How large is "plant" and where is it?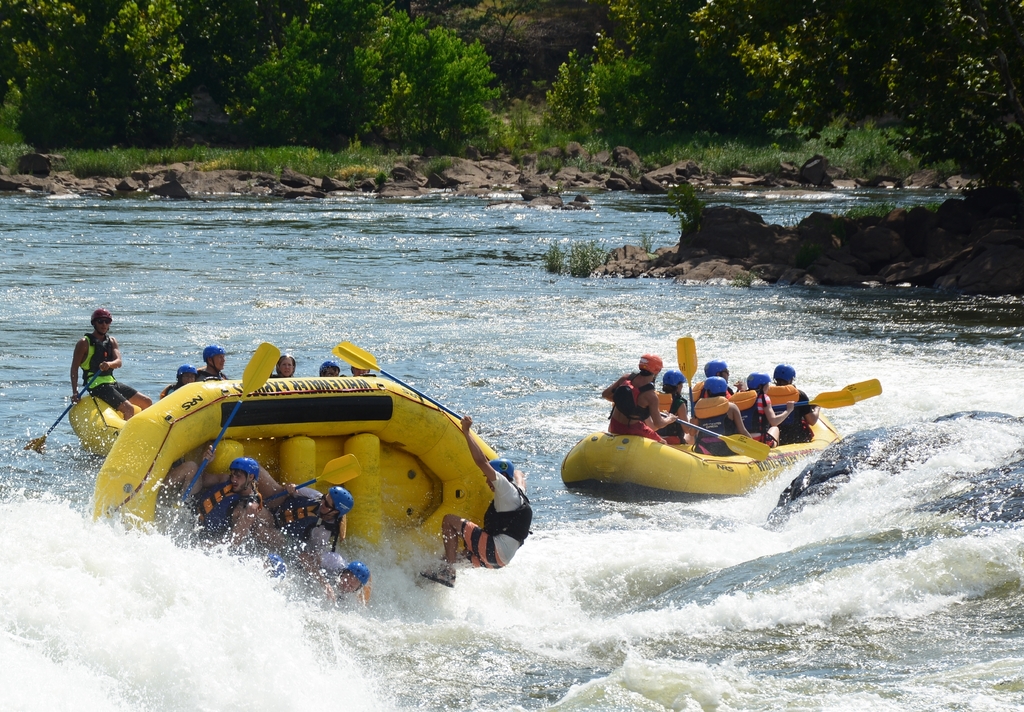
Bounding box: pyautogui.locateOnScreen(564, 235, 615, 276).
